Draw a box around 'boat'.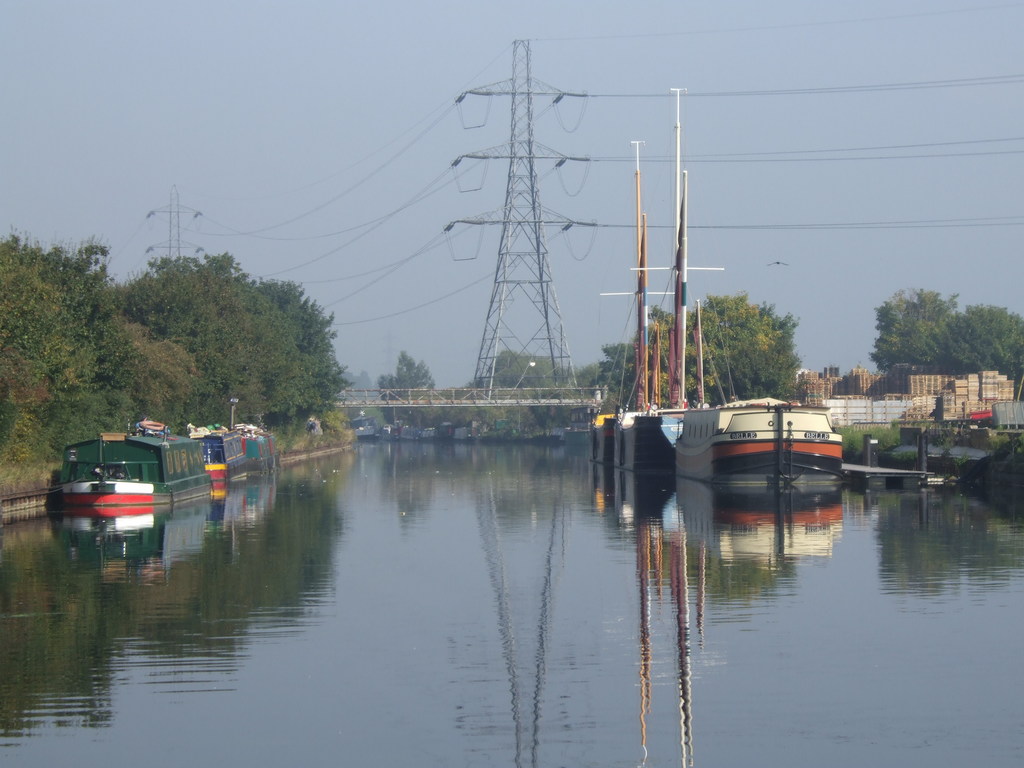
{"x1": 669, "y1": 397, "x2": 846, "y2": 491}.
